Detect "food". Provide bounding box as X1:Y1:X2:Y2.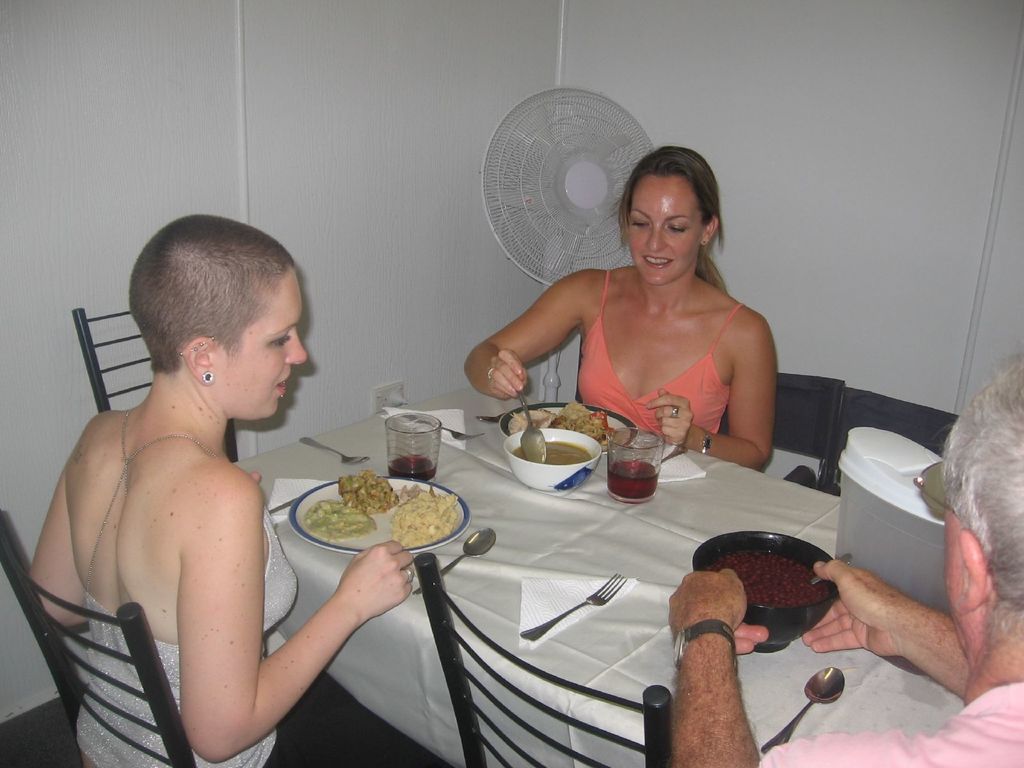
510:435:589:466.
